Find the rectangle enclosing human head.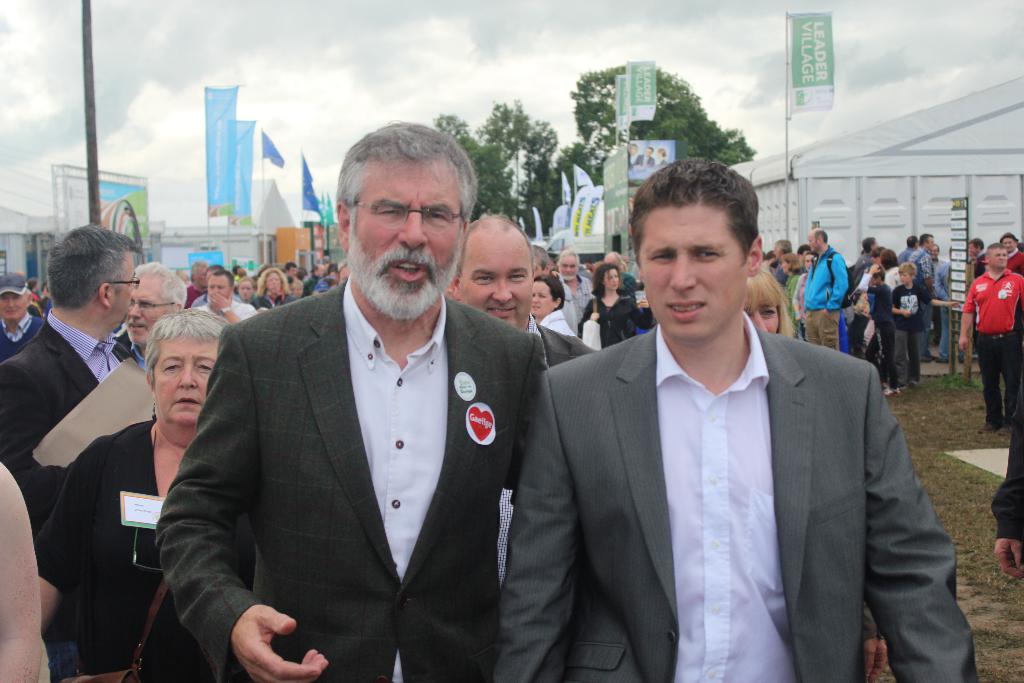
796,245,810,274.
